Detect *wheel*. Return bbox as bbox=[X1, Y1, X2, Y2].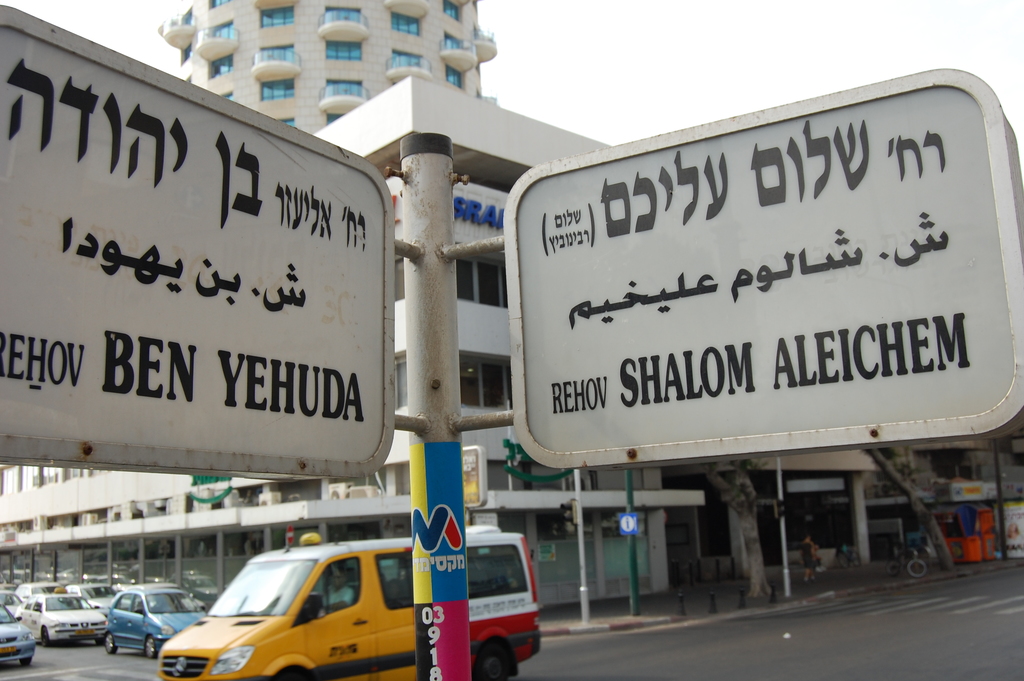
bbox=[41, 624, 51, 645].
